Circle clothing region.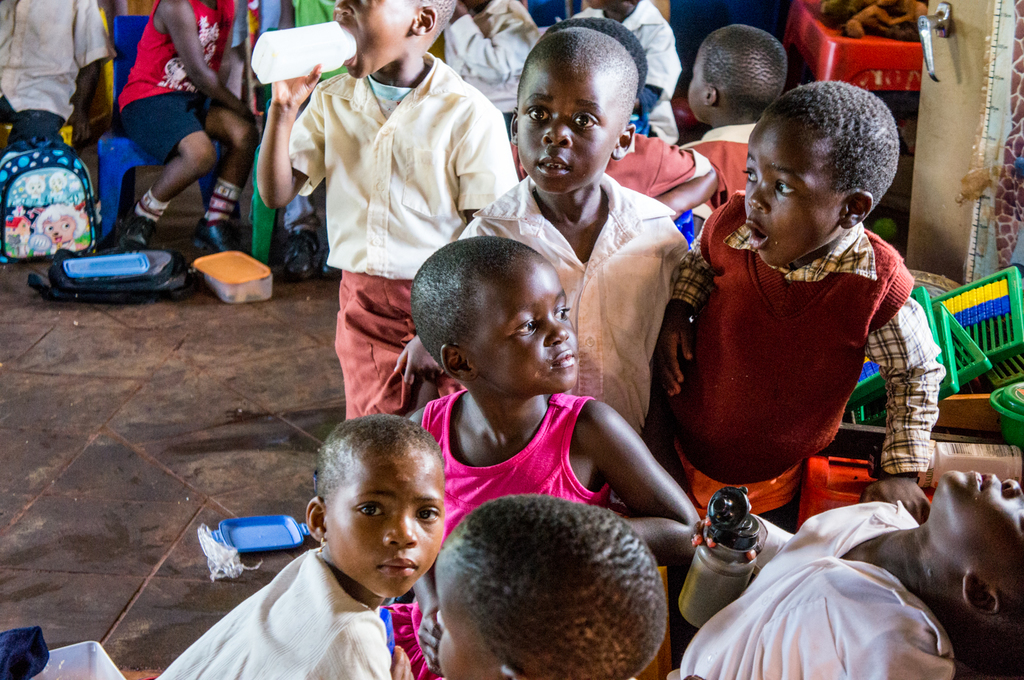
Region: rect(653, 186, 937, 513).
